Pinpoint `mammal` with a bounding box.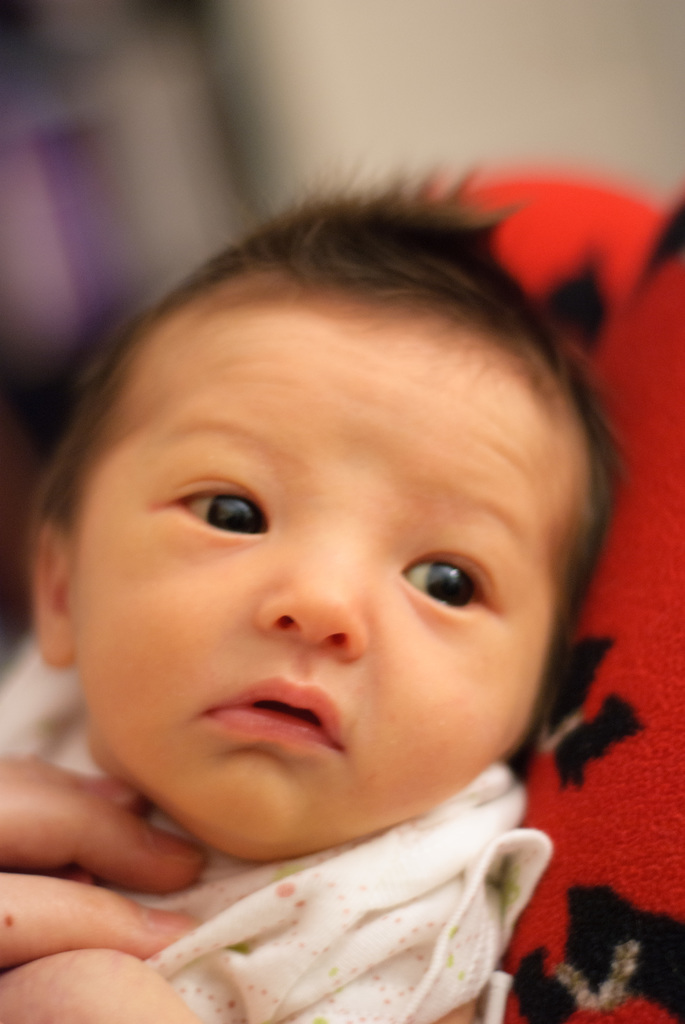
(left=0, top=180, right=629, bottom=1023).
